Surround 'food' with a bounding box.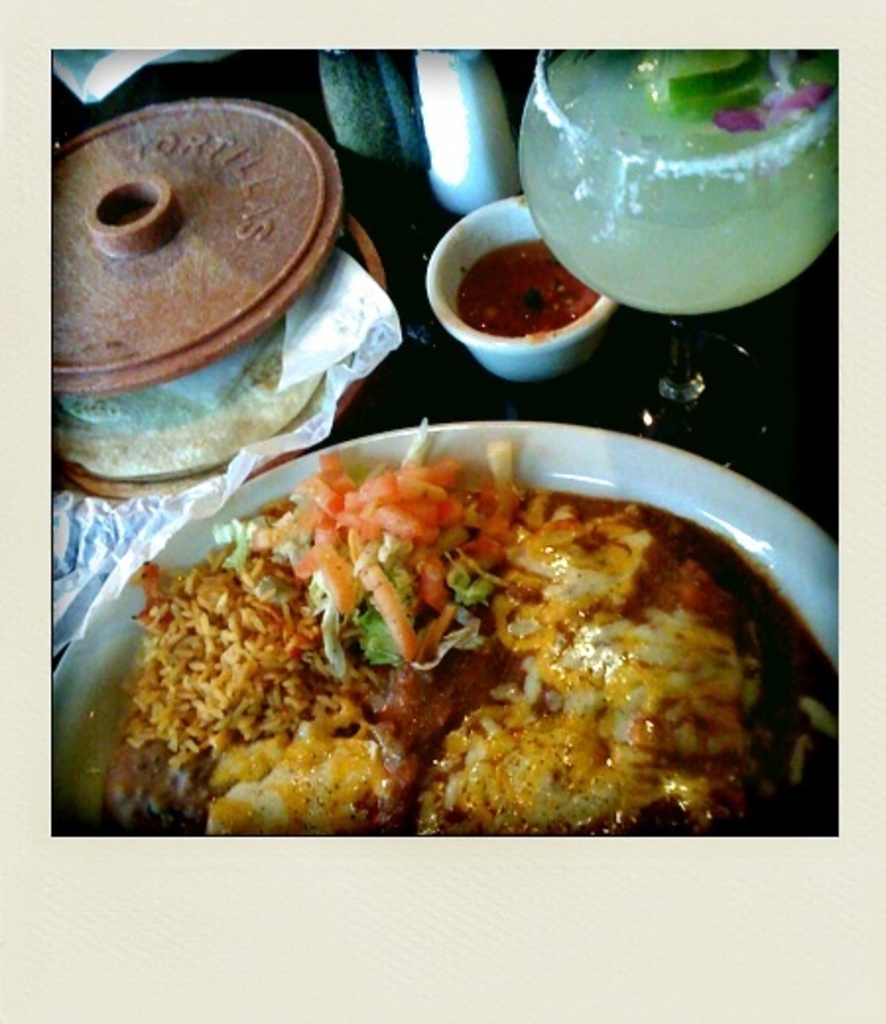
rect(457, 244, 608, 358).
